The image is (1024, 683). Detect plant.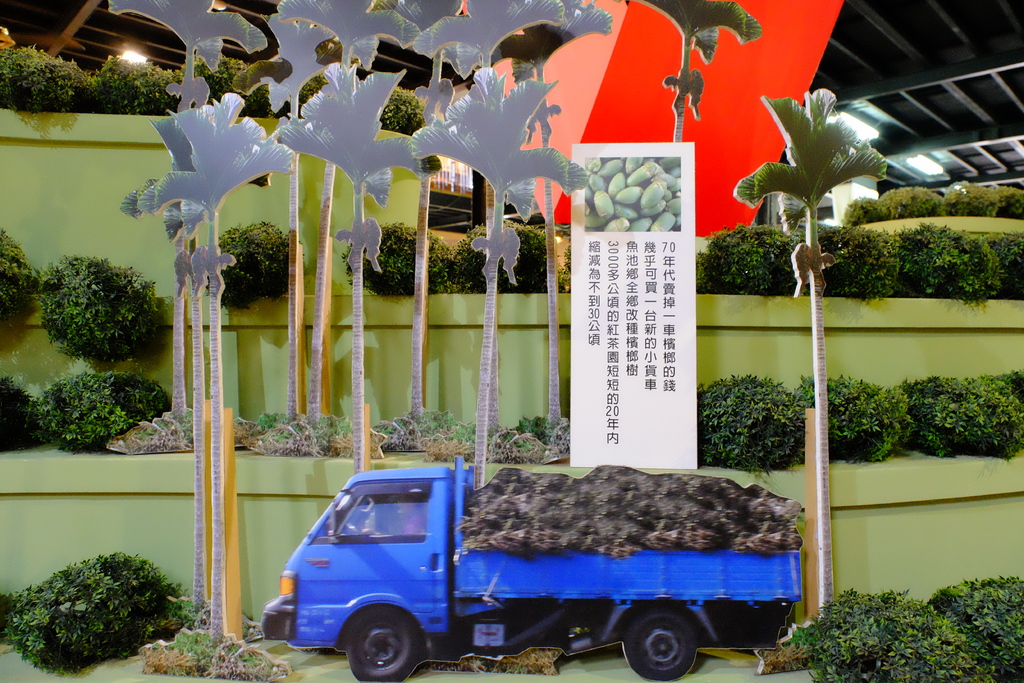
Detection: 259 401 280 436.
